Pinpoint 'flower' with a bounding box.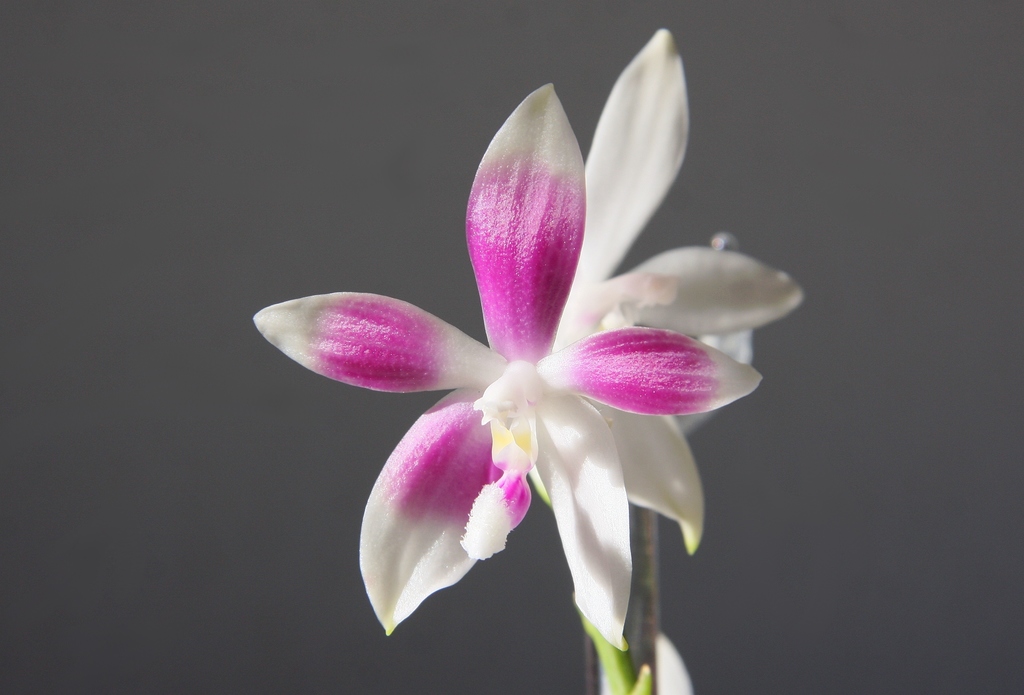
(x1=259, y1=56, x2=778, y2=654).
